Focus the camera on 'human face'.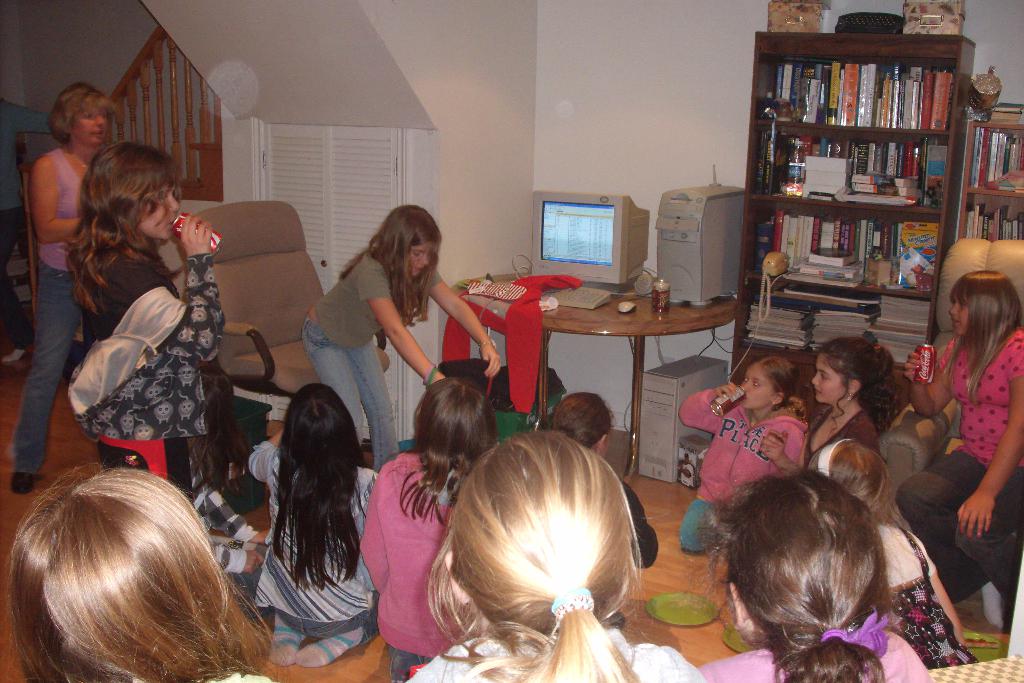
Focus region: (left=736, top=365, right=778, bottom=412).
